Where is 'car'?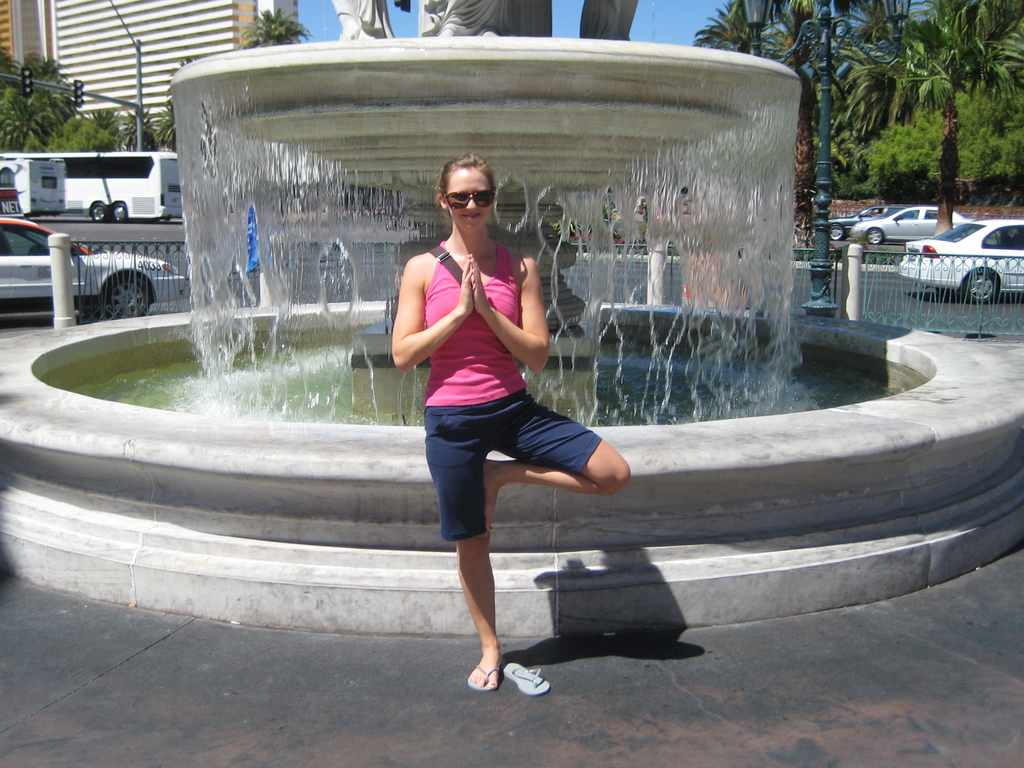
824,206,891,243.
